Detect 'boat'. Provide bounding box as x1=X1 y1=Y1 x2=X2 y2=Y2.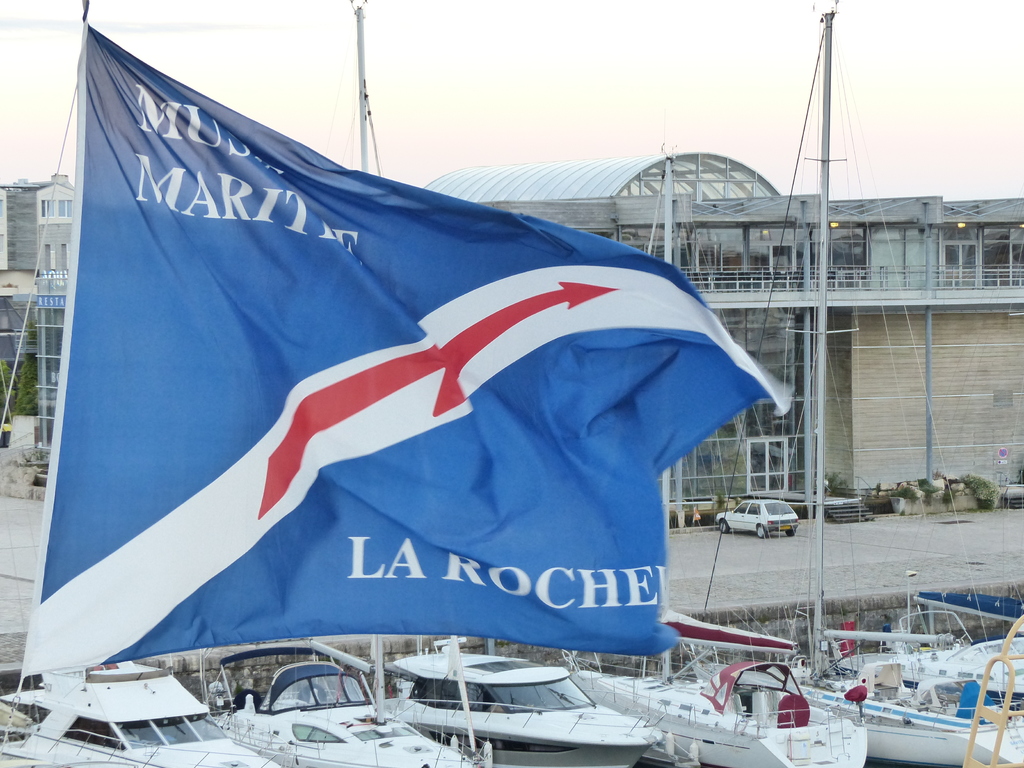
x1=557 y1=609 x2=870 y2=767.
